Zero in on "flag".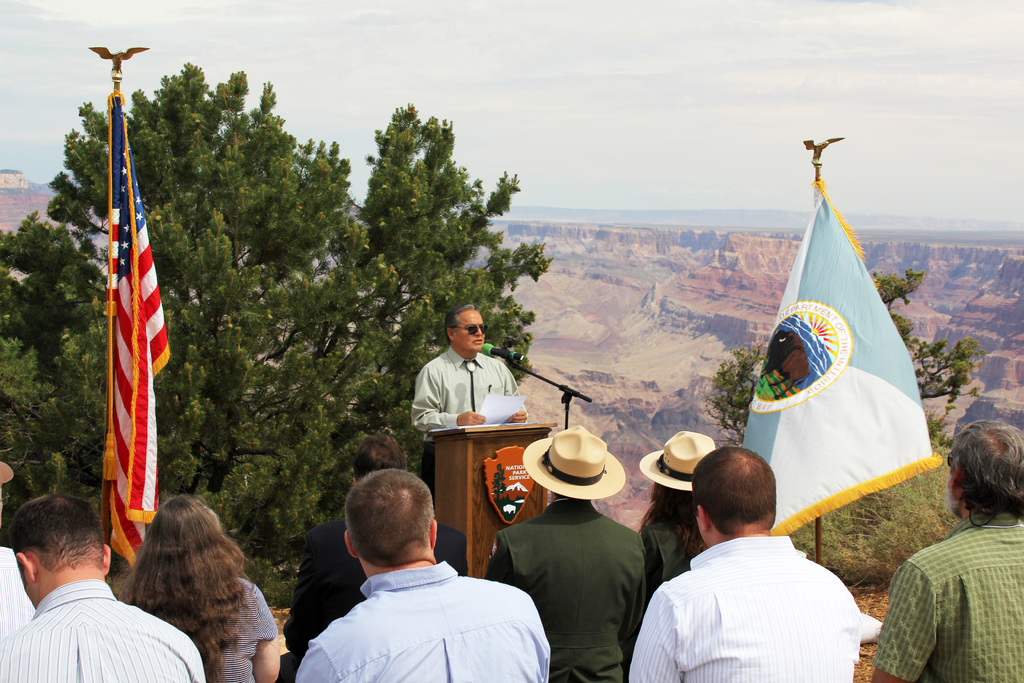
Zeroed in: <region>88, 81, 167, 570</region>.
